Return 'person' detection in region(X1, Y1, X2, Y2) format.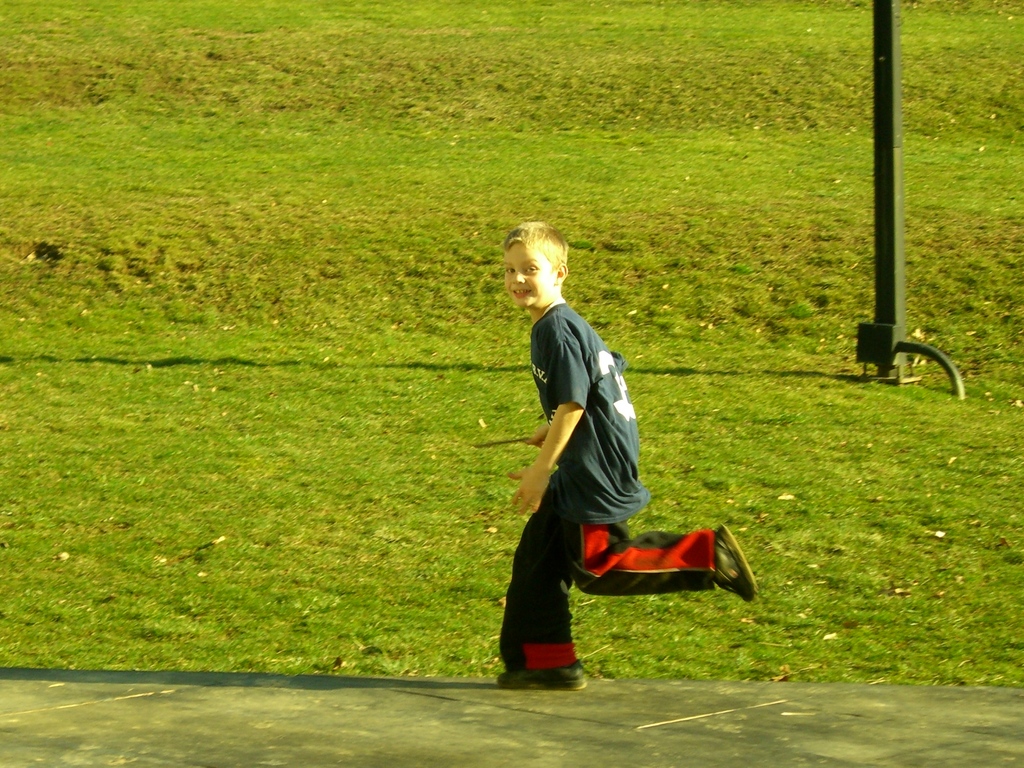
region(497, 220, 760, 688).
